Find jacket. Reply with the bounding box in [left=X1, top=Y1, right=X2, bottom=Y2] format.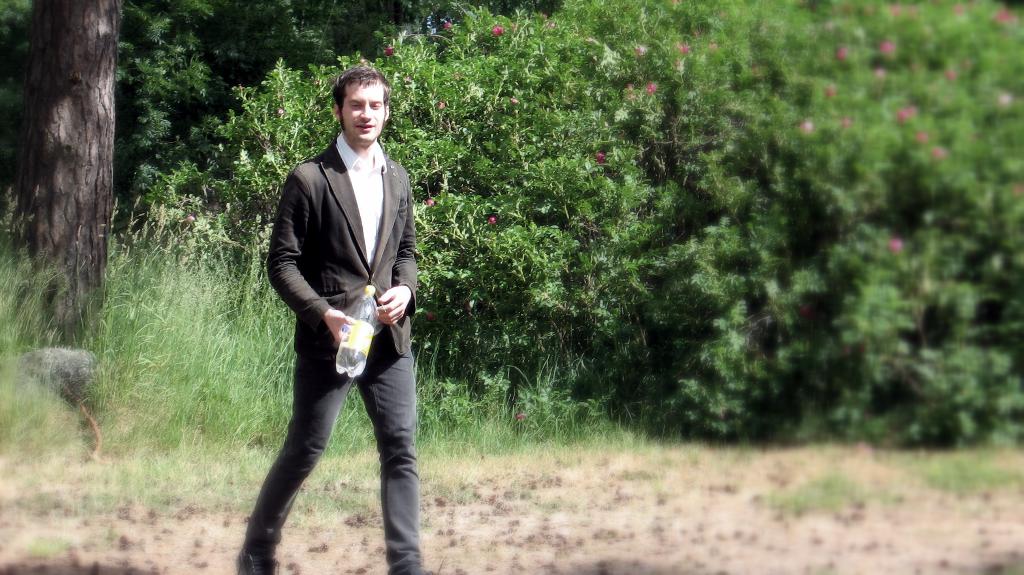
[left=262, top=140, right=420, bottom=358].
